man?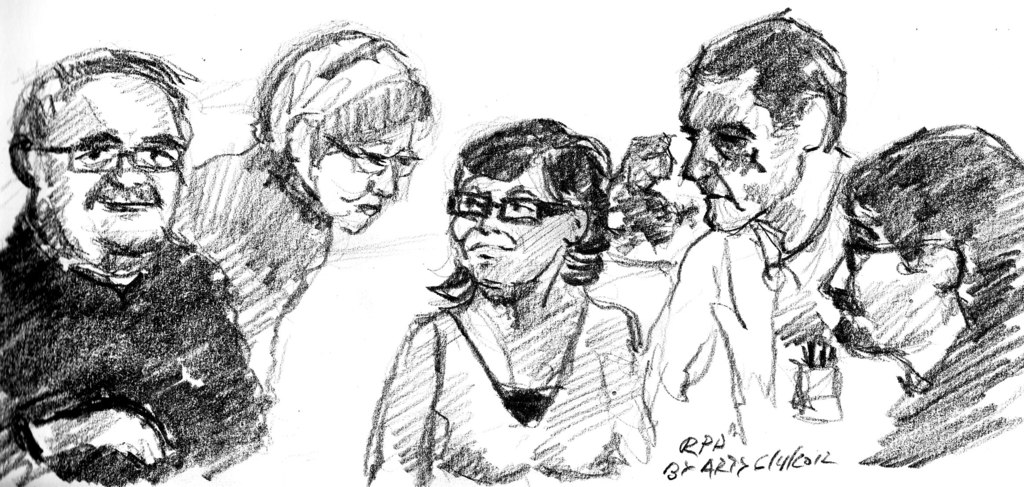
bbox=(641, 1, 869, 443)
